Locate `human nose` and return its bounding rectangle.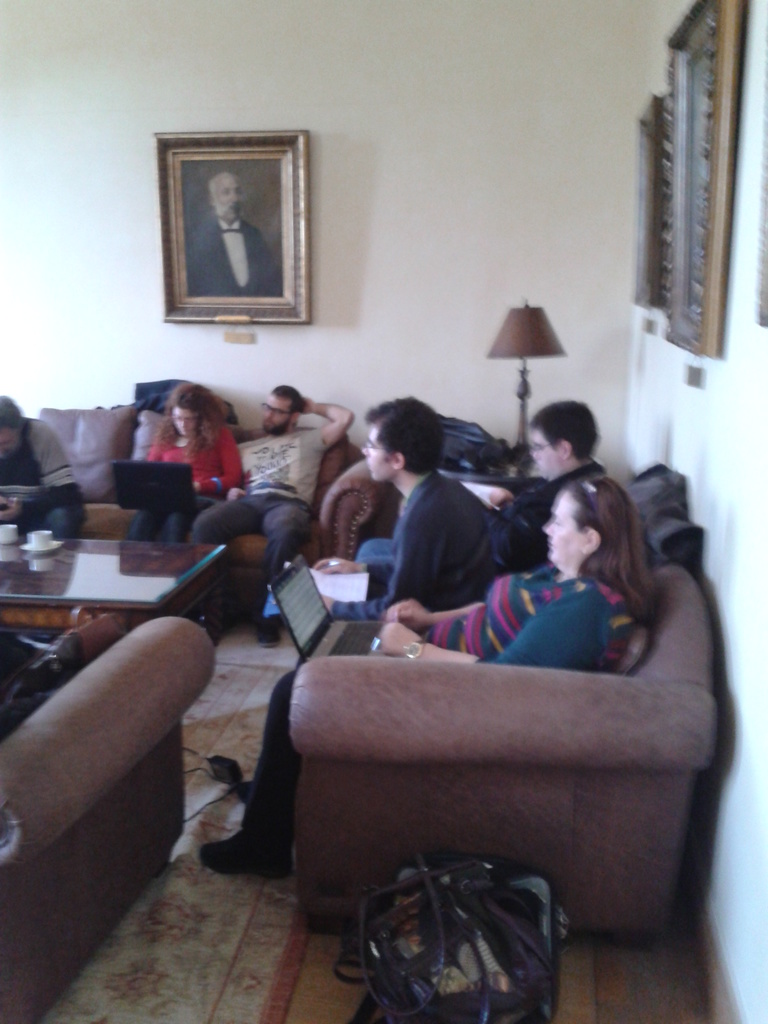
(262, 410, 273, 419).
